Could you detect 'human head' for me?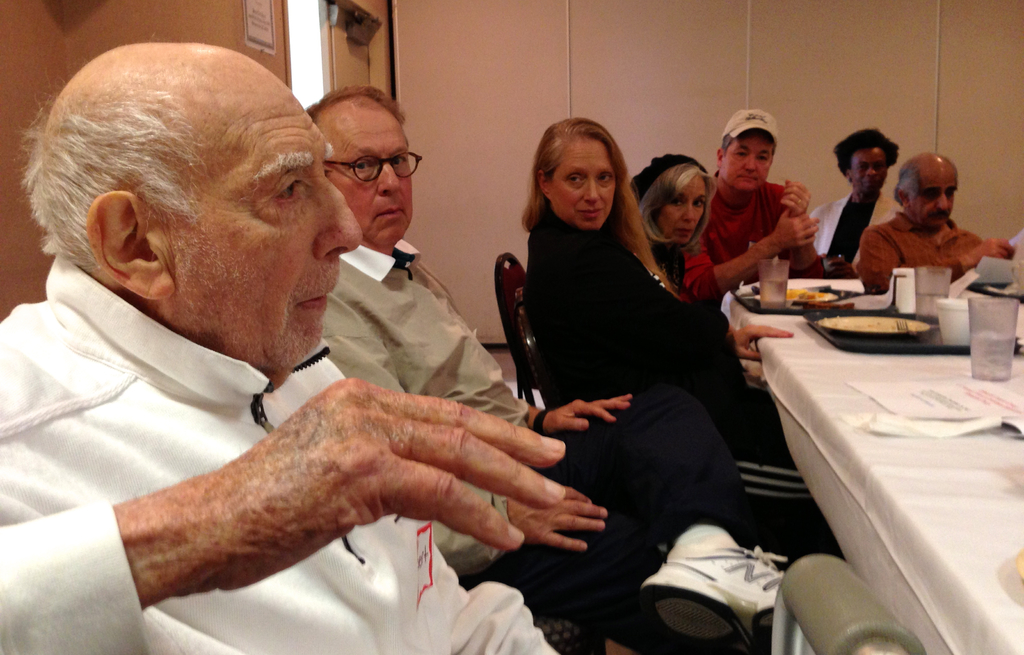
Detection result: 630 154 717 246.
